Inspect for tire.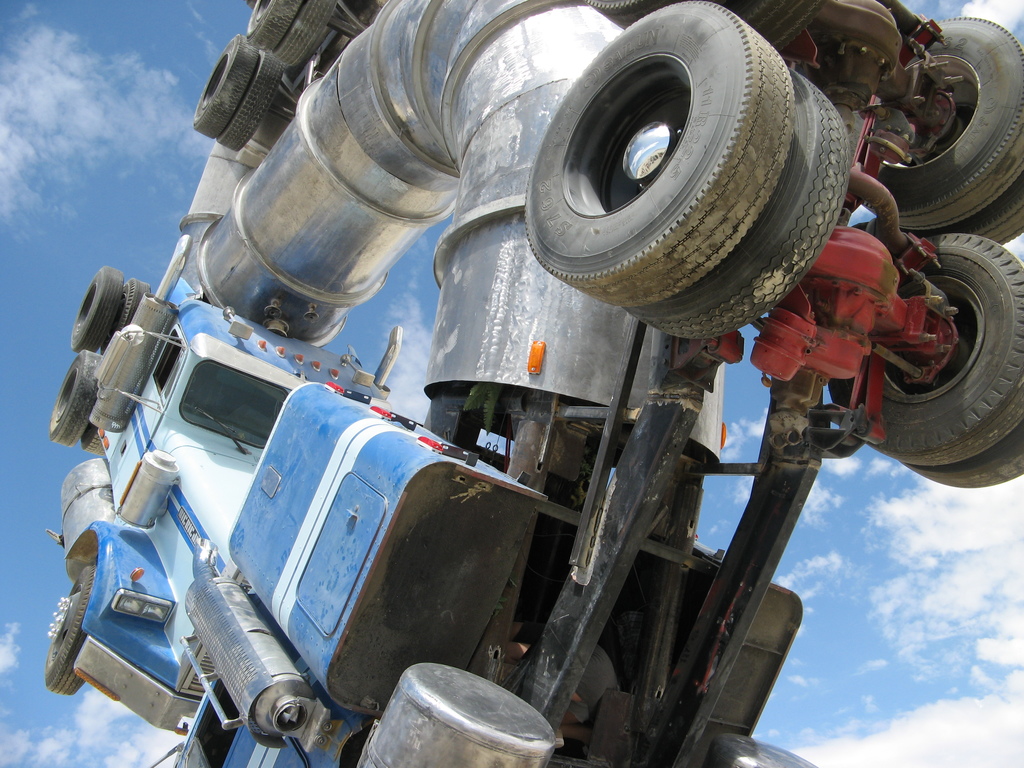
Inspection: {"x1": 81, "y1": 425, "x2": 105, "y2": 450}.
